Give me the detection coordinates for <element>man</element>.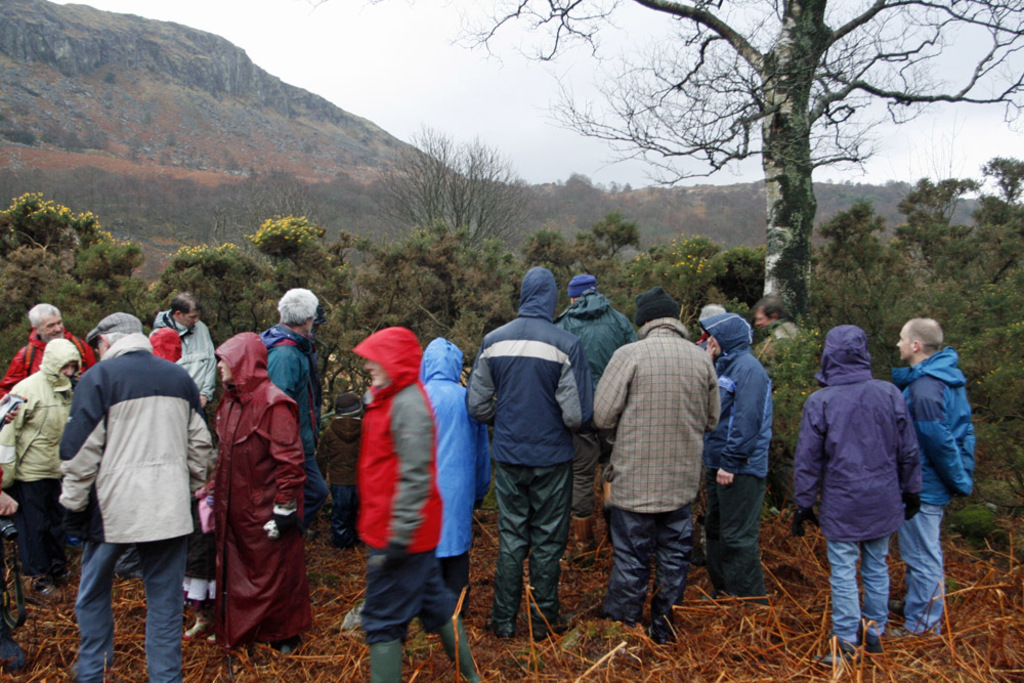
x1=155, y1=288, x2=233, y2=399.
